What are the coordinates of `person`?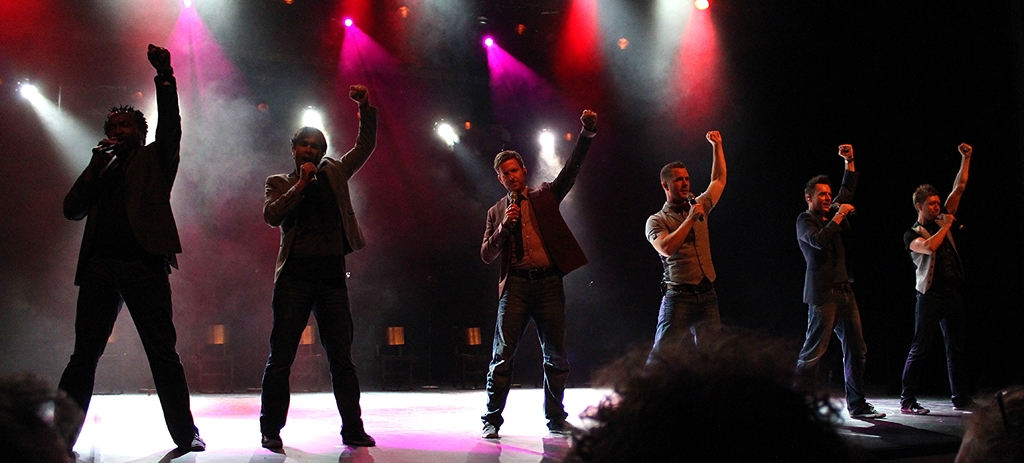
x1=637, y1=126, x2=728, y2=378.
